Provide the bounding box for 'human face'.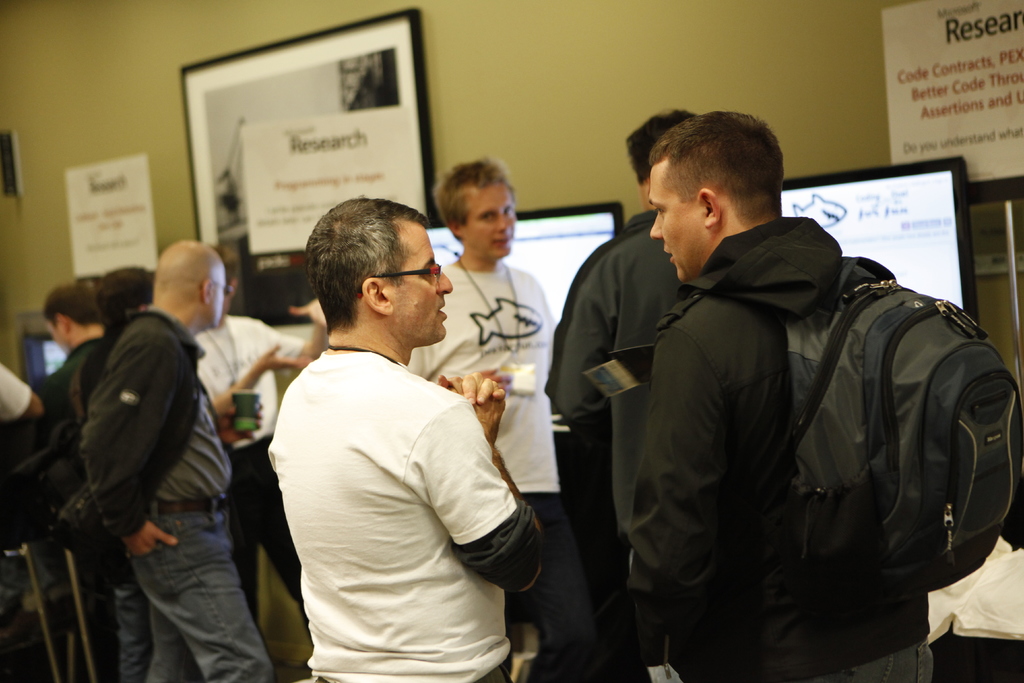
region(203, 261, 234, 329).
